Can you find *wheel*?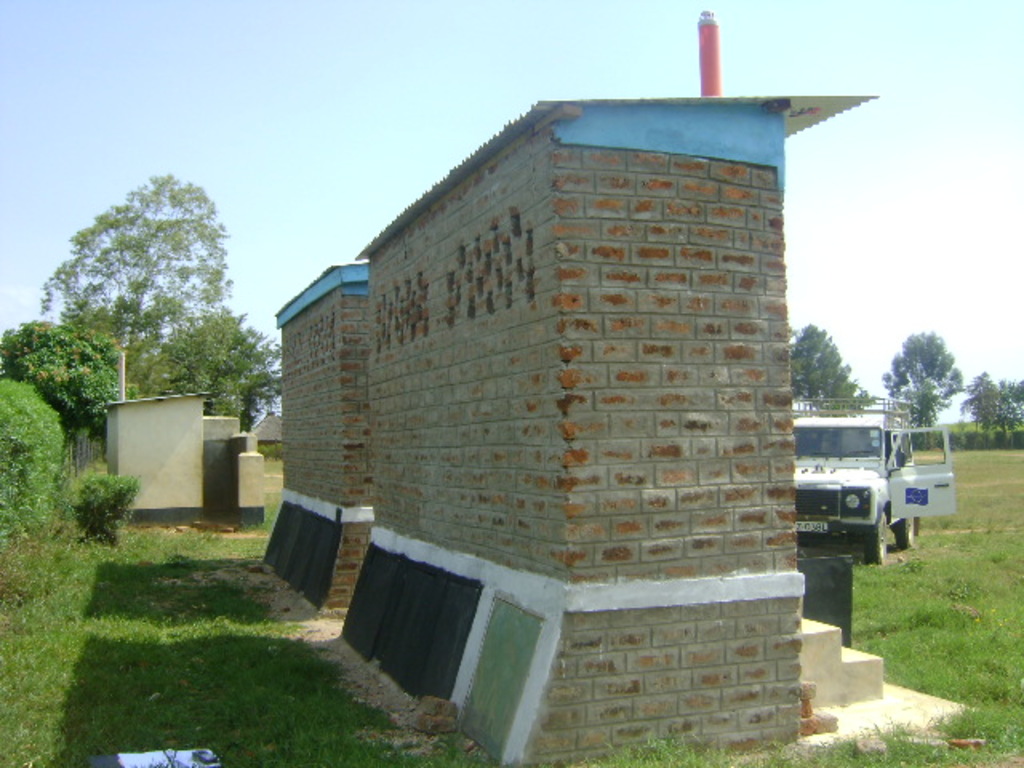
Yes, bounding box: detection(891, 517, 917, 550).
